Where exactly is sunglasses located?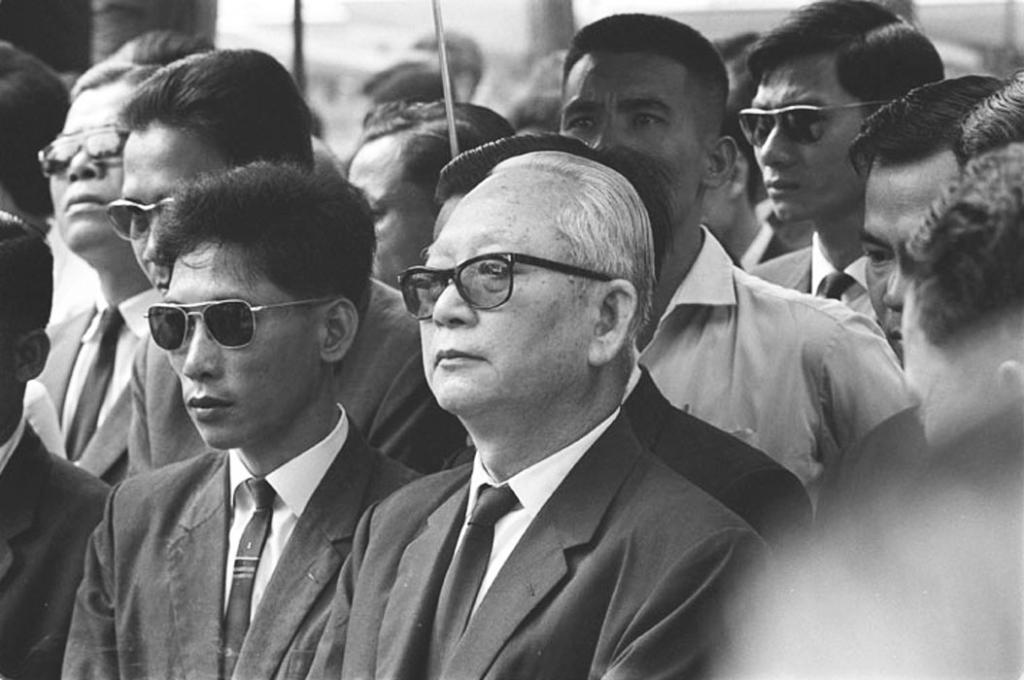
Its bounding box is detection(36, 130, 129, 175).
